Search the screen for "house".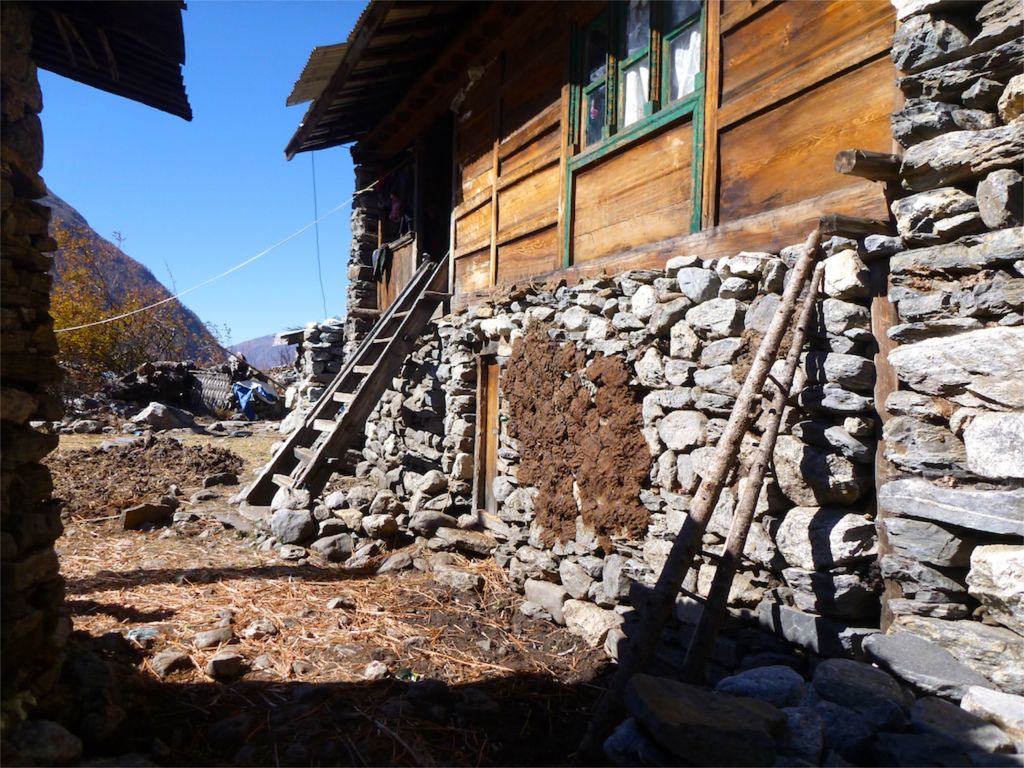
Found at bbox=[284, 0, 1023, 767].
